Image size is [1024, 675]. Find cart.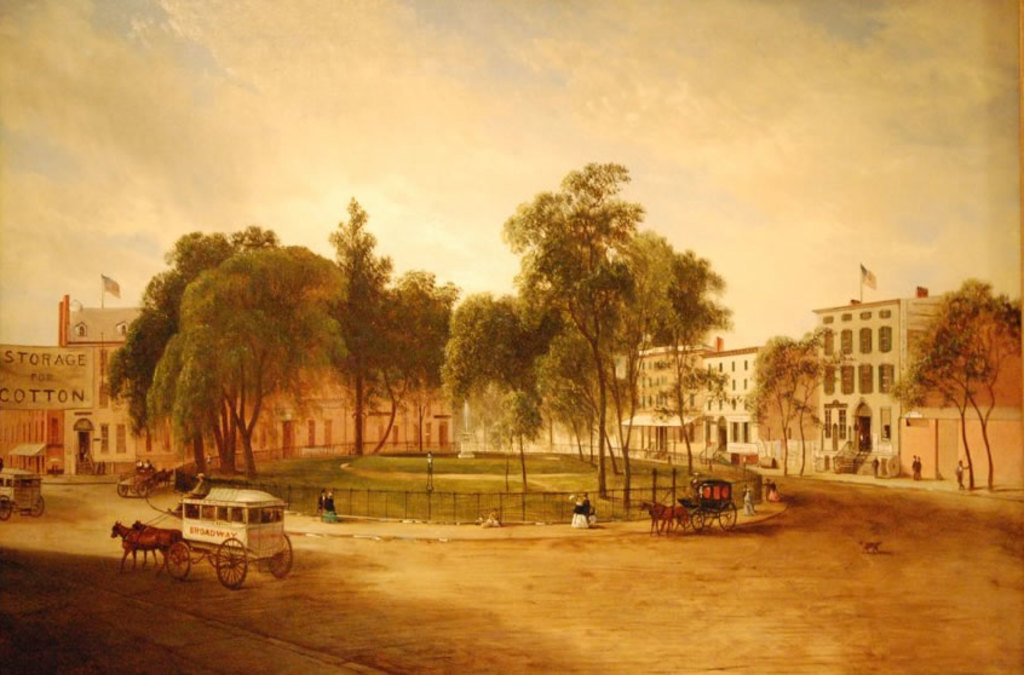
bbox=(114, 468, 168, 497).
